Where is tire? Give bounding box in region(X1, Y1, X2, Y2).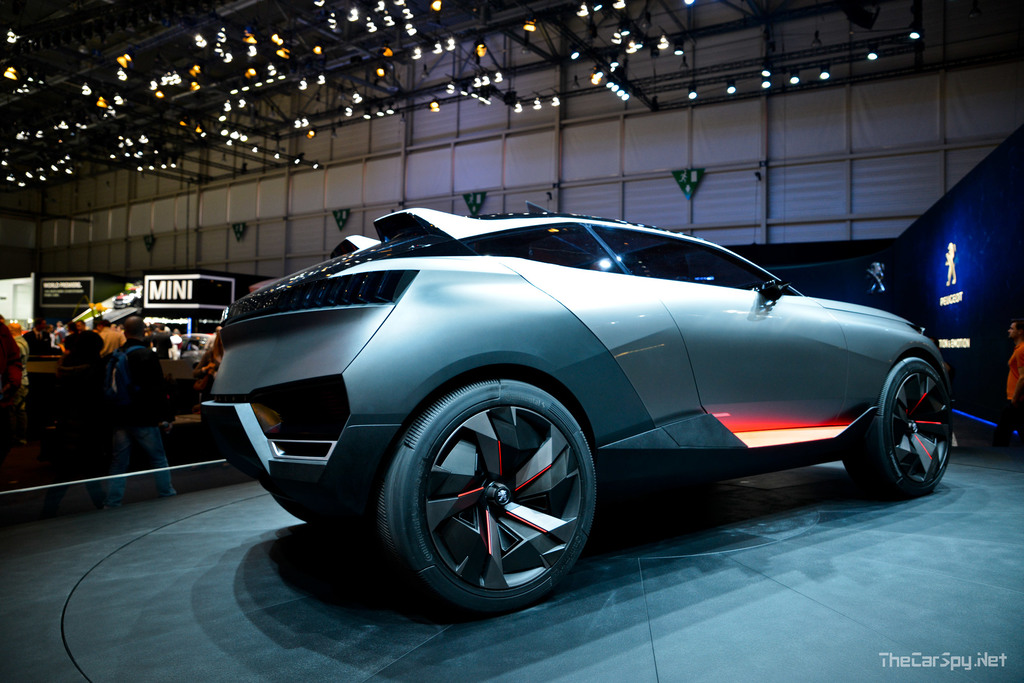
region(276, 483, 326, 521).
